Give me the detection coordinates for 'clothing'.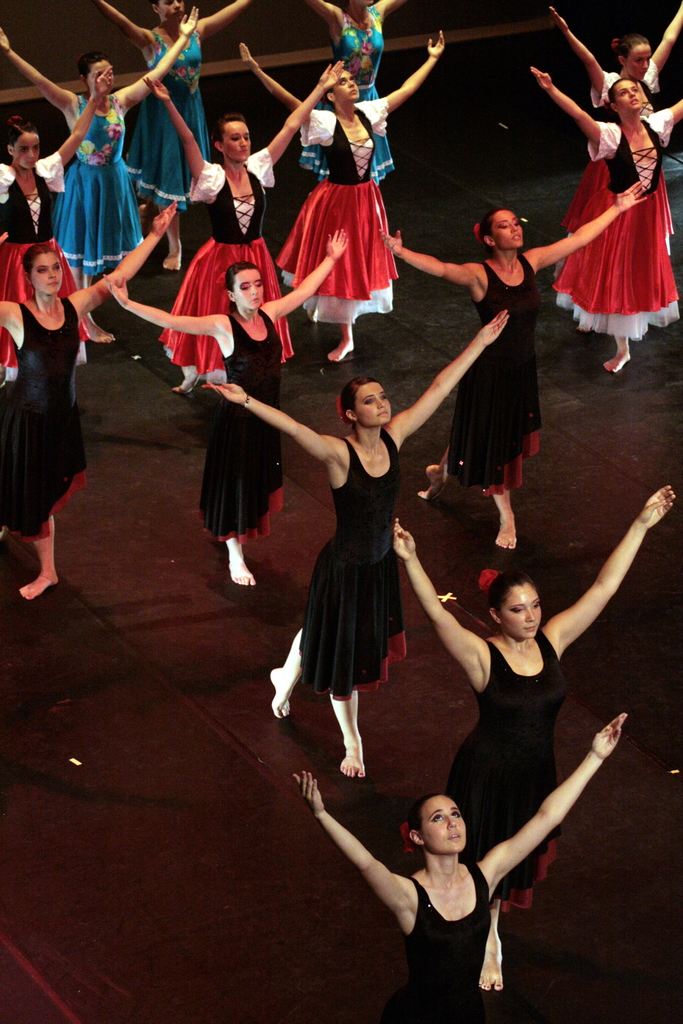
left=293, top=404, right=427, bottom=703.
